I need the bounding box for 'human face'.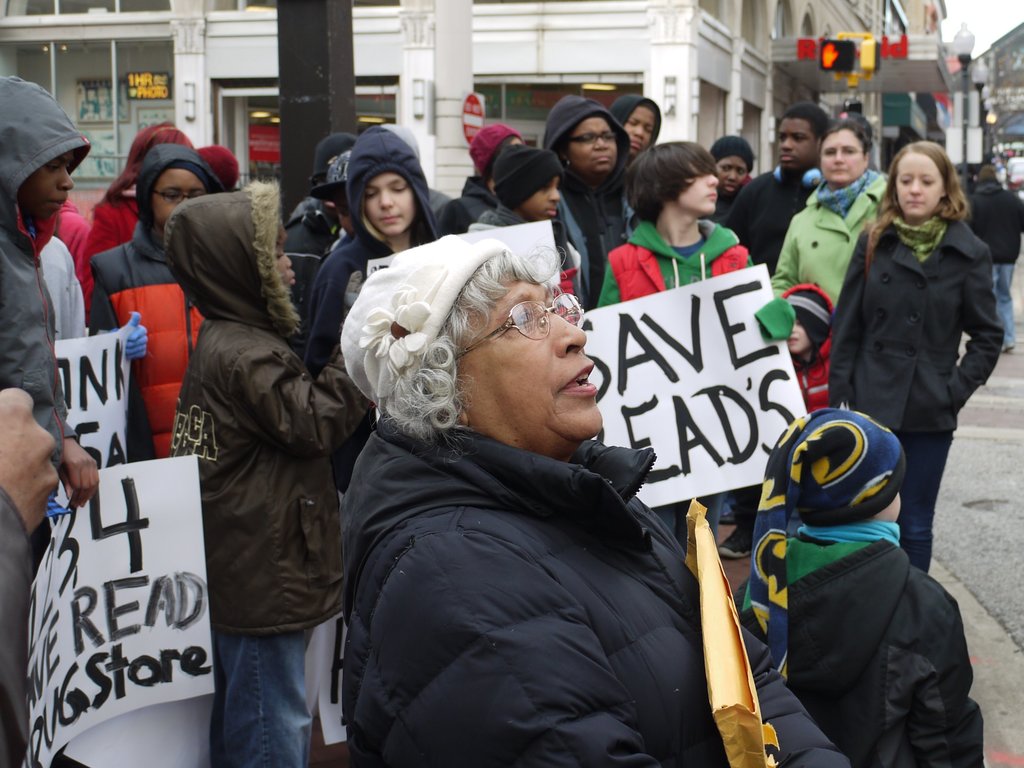
Here it is: pyautogui.locateOnScreen(684, 167, 725, 213).
